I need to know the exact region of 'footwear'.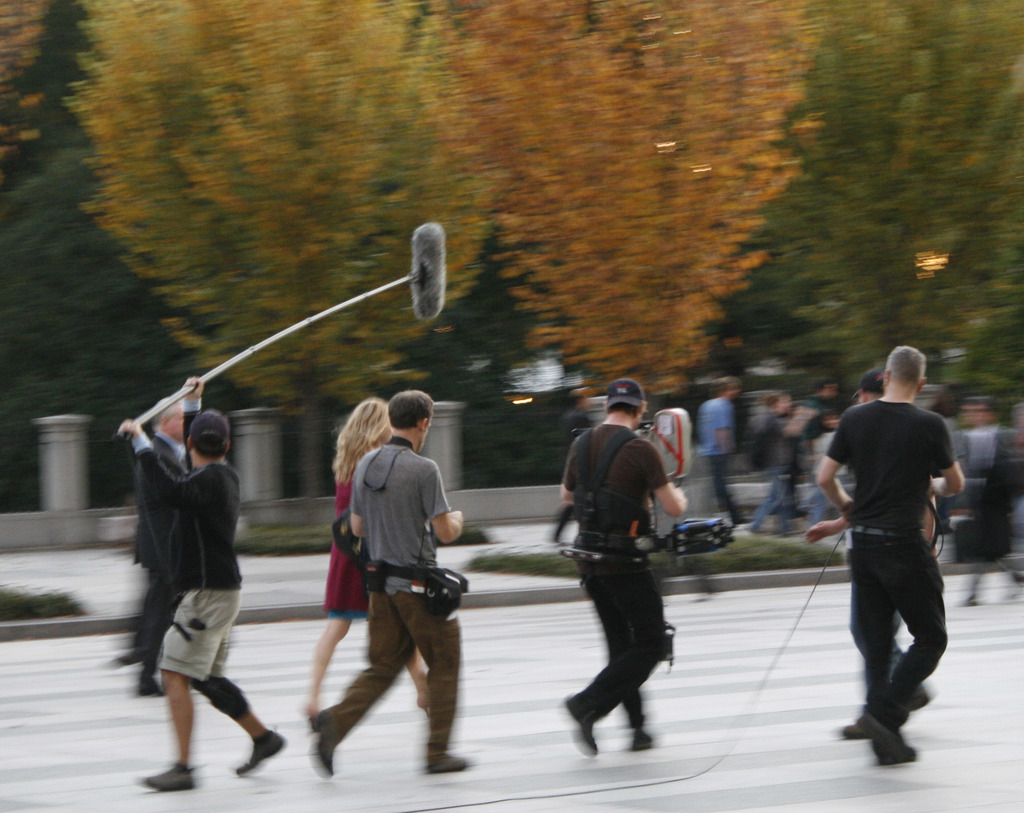
Region: box(563, 694, 603, 762).
